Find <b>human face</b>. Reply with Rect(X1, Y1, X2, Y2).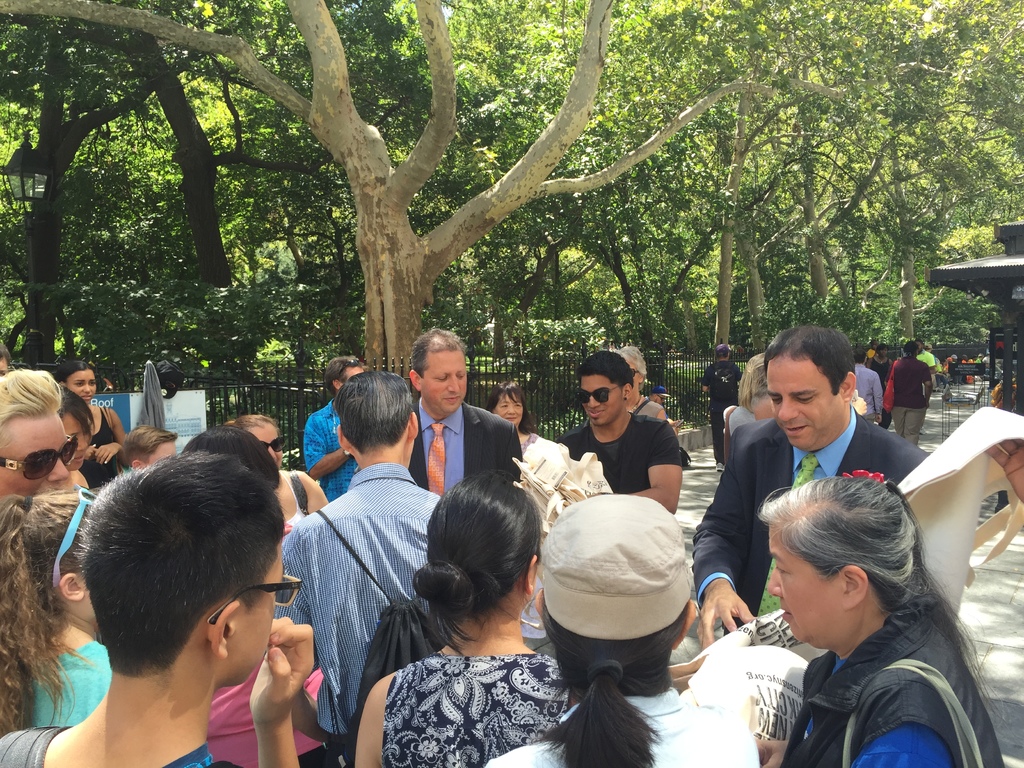
Rect(763, 522, 847, 642).
